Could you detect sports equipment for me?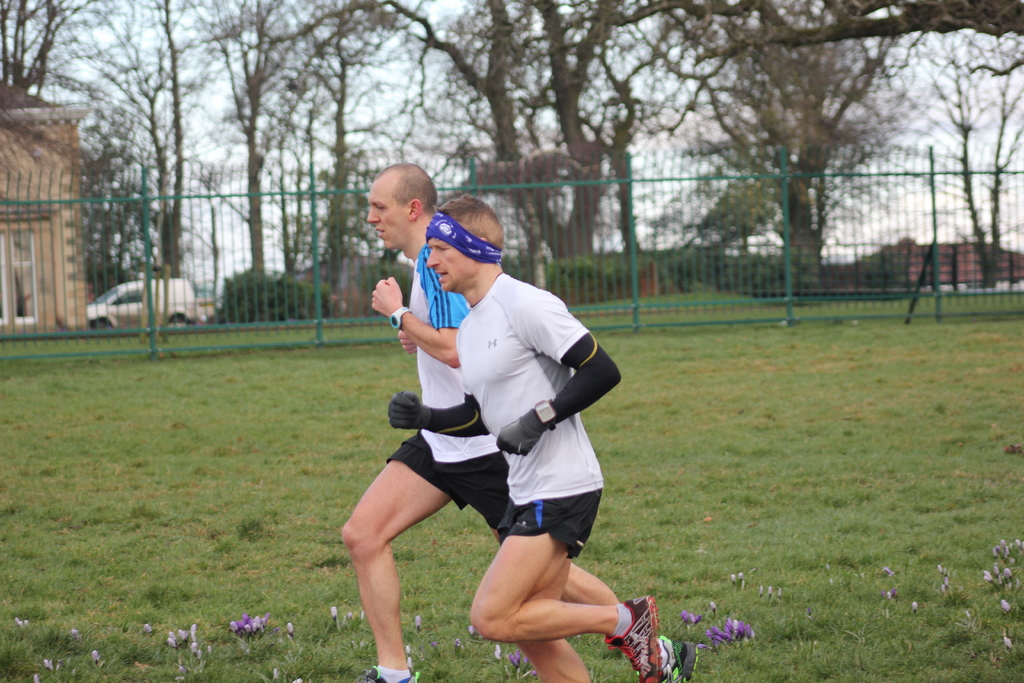
Detection result: [left=668, top=636, right=698, bottom=682].
